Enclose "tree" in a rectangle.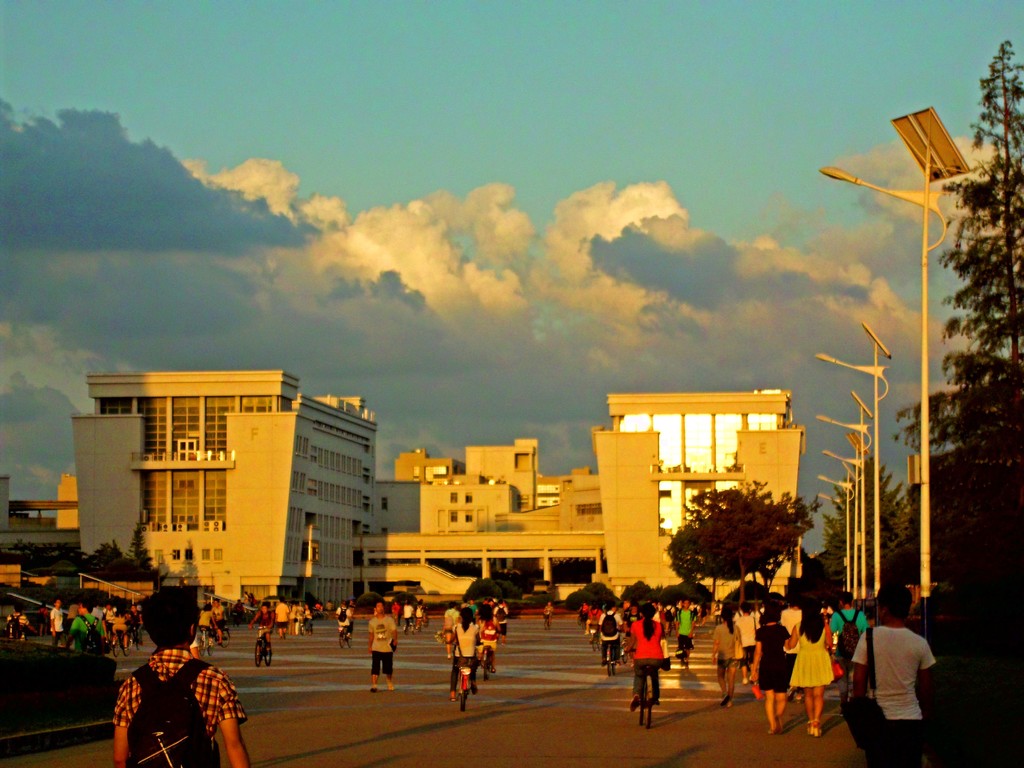
Rect(687, 482, 809, 621).
